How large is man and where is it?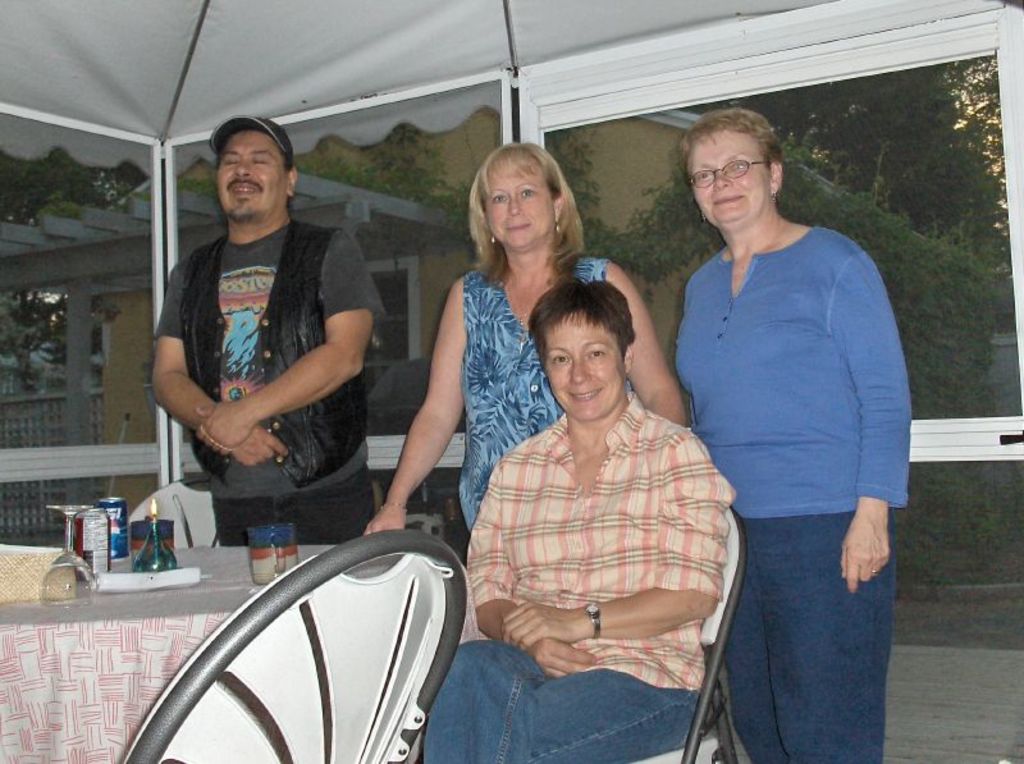
Bounding box: BBox(152, 111, 380, 535).
